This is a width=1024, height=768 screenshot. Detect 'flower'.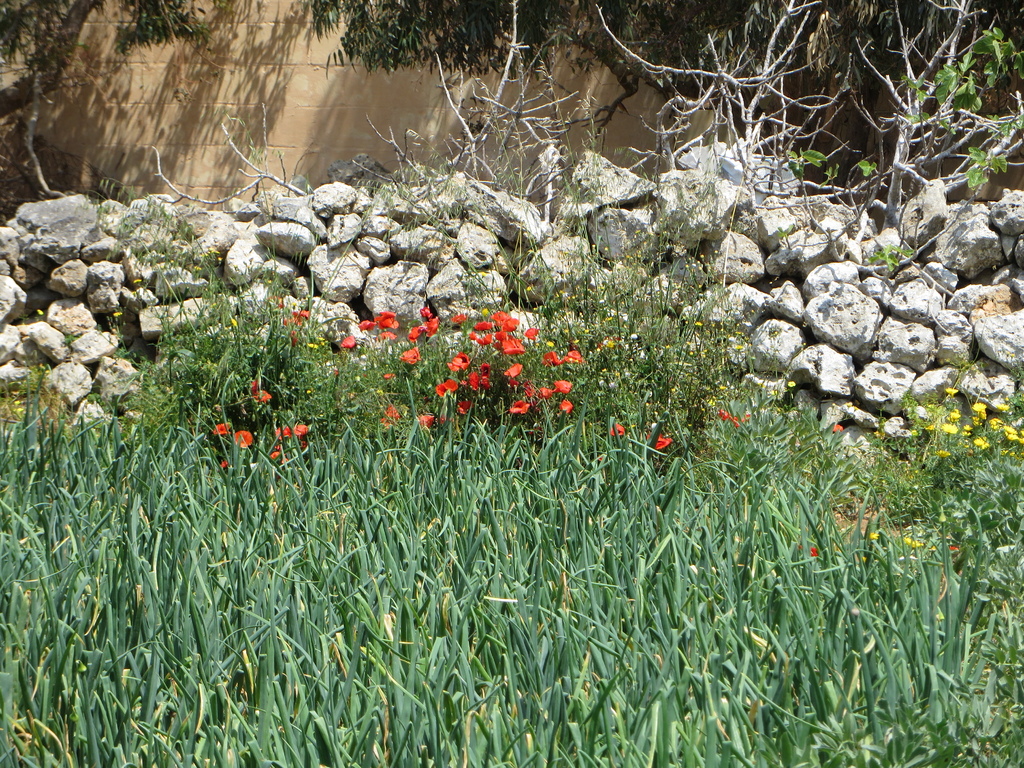
[left=341, top=335, right=358, bottom=351].
